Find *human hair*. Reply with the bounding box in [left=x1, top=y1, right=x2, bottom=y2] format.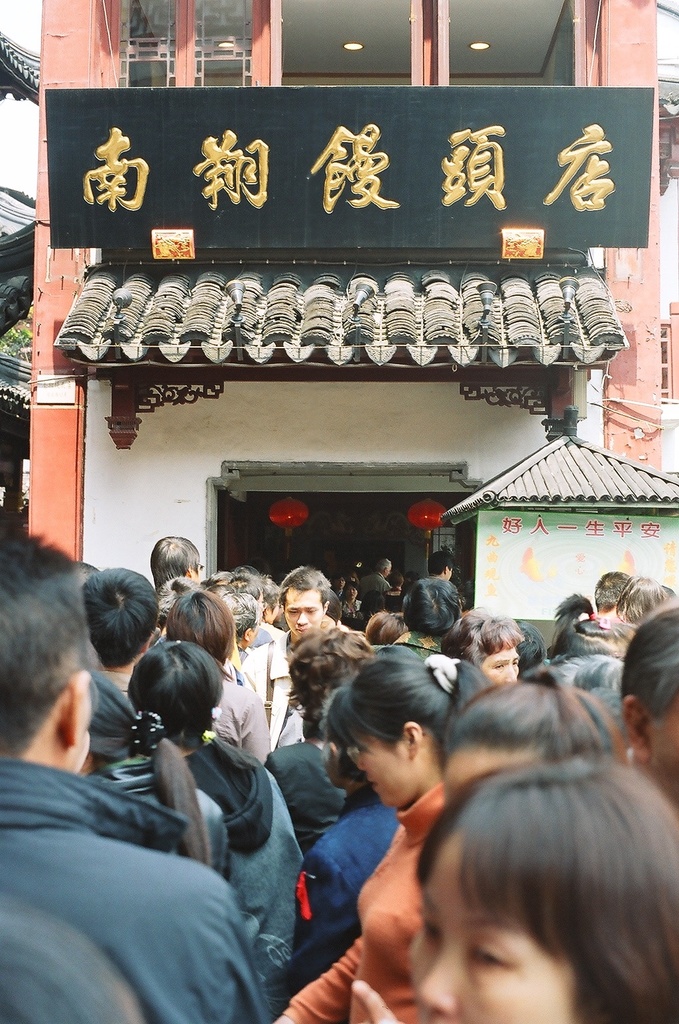
[left=150, top=537, right=199, bottom=596].
